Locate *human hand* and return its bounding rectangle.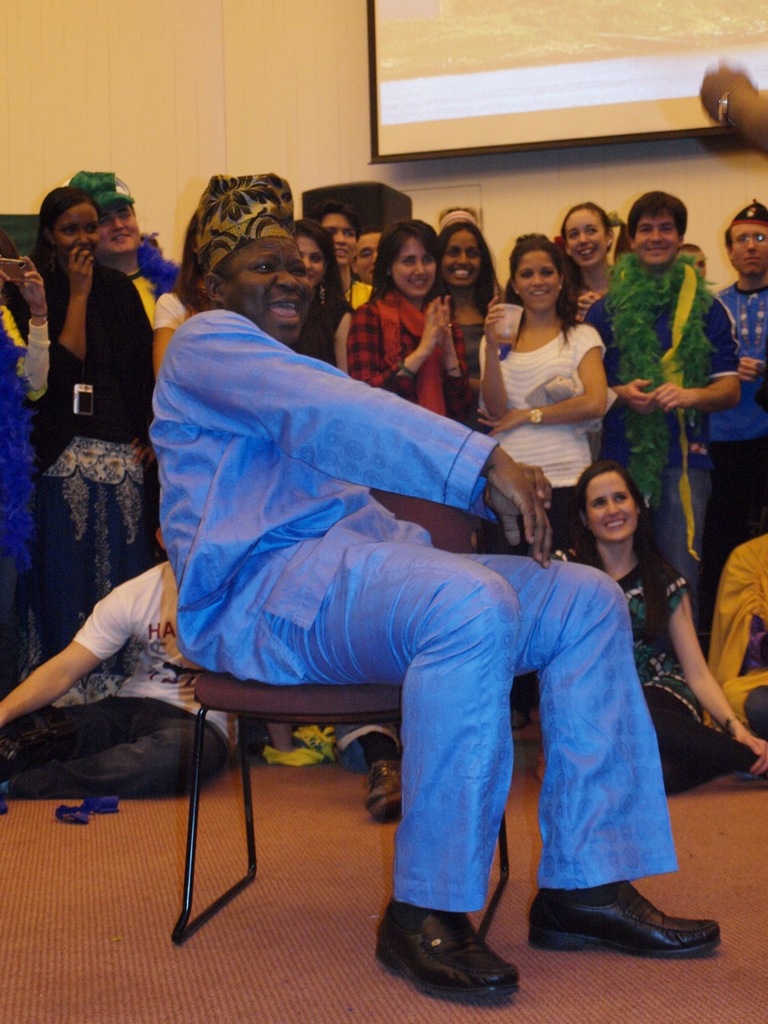
locate(481, 461, 549, 510).
